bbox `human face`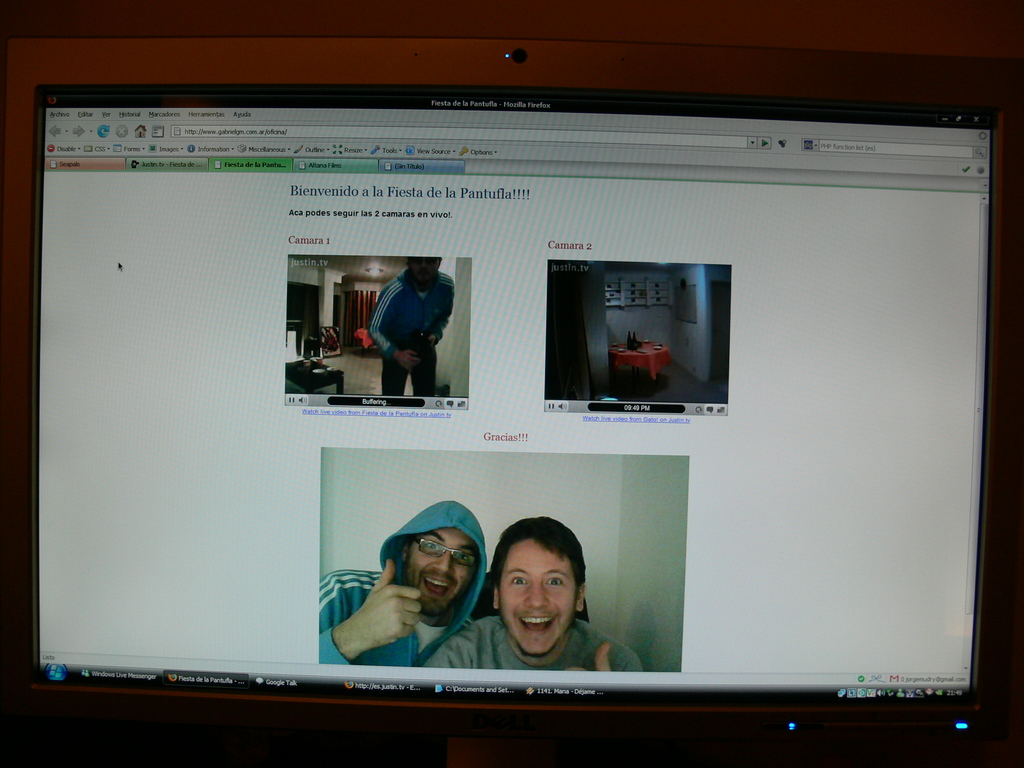
{"x1": 406, "y1": 257, "x2": 440, "y2": 280}
